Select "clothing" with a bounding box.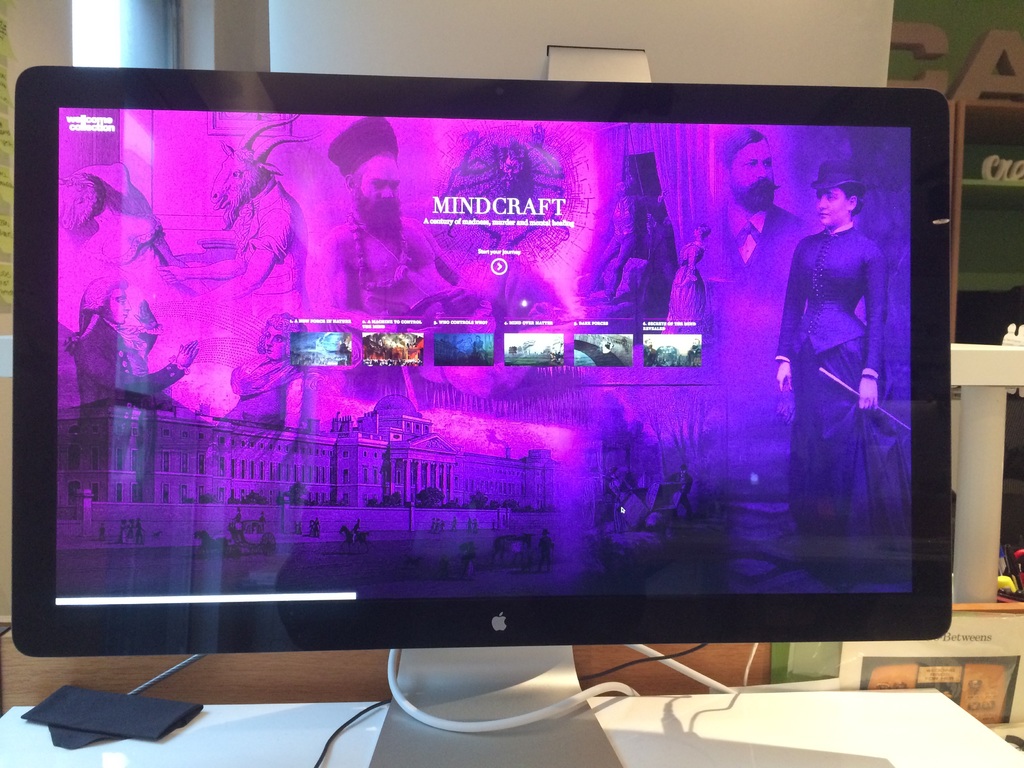
<region>582, 196, 666, 292</region>.
